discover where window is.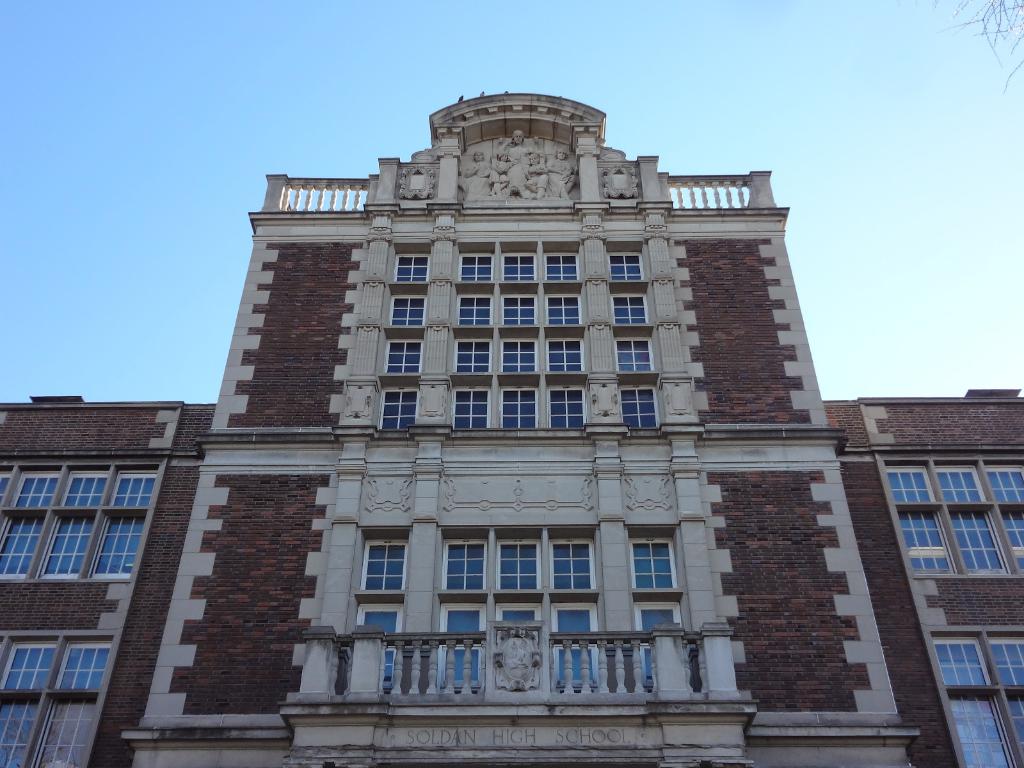
Discovered at [983, 630, 1023, 687].
